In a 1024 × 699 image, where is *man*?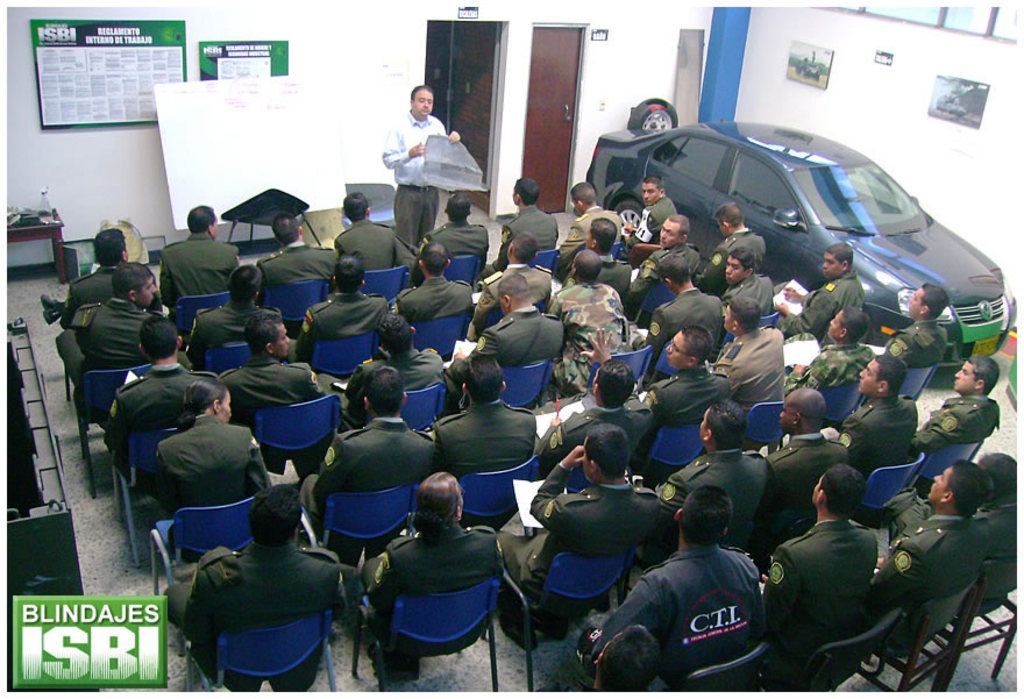
(x1=442, y1=272, x2=564, y2=415).
